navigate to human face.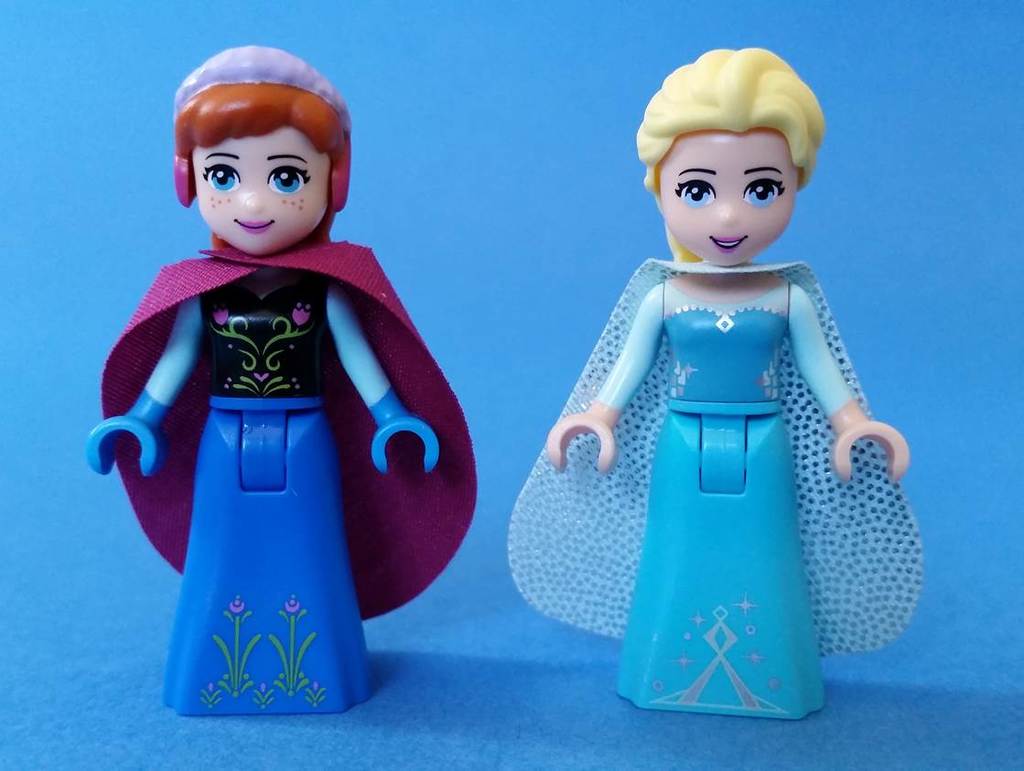
Navigation target: crop(199, 125, 331, 252).
